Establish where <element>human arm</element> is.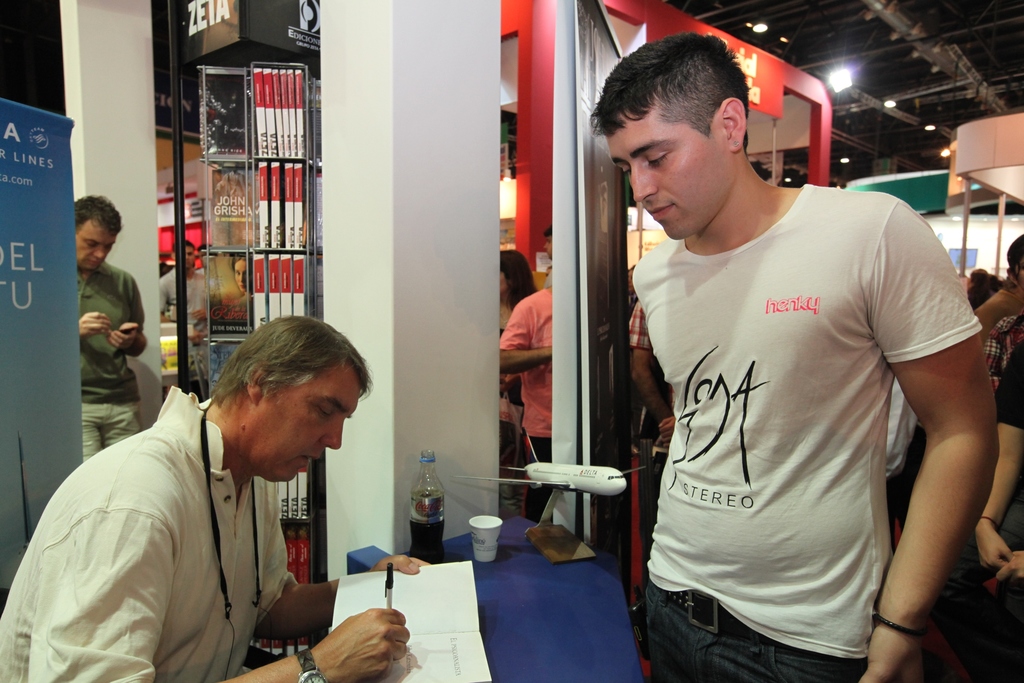
Established at x1=809 y1=238 x2=990 y2=663.
